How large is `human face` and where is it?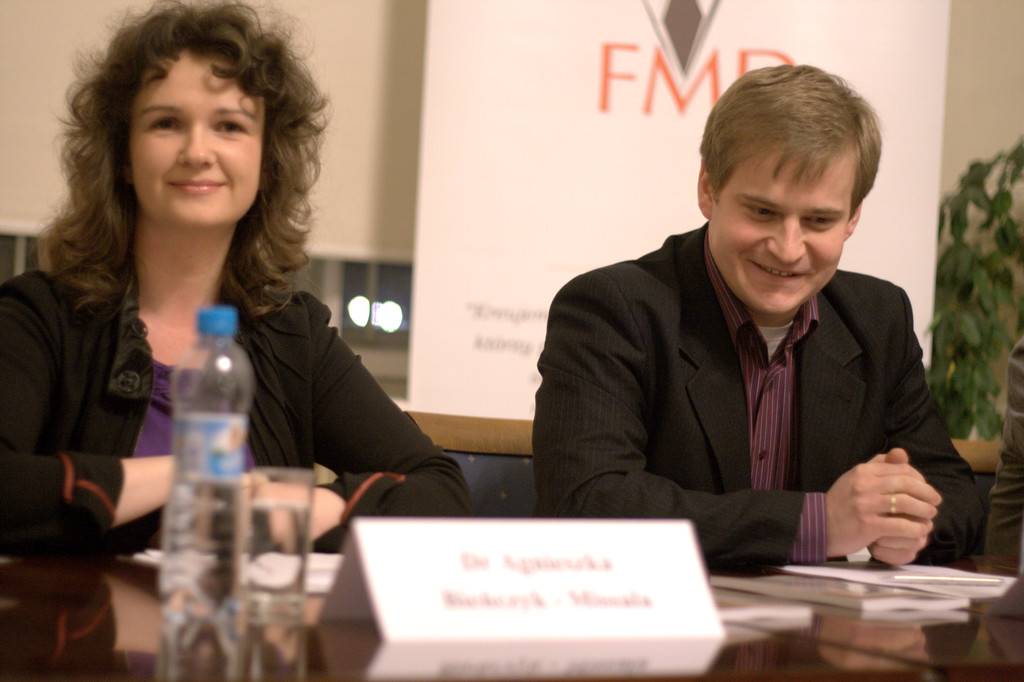
Bounding box: (x1=712, y1=142, x2=854, y2=316).
